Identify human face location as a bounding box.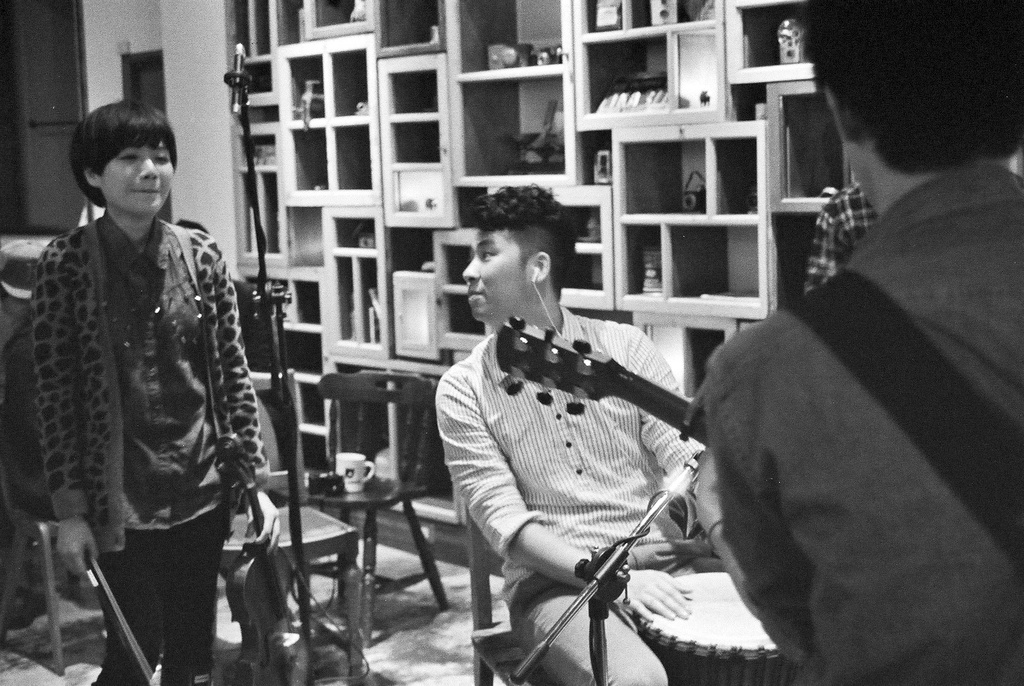
<box>465,234,528,321</box>.
